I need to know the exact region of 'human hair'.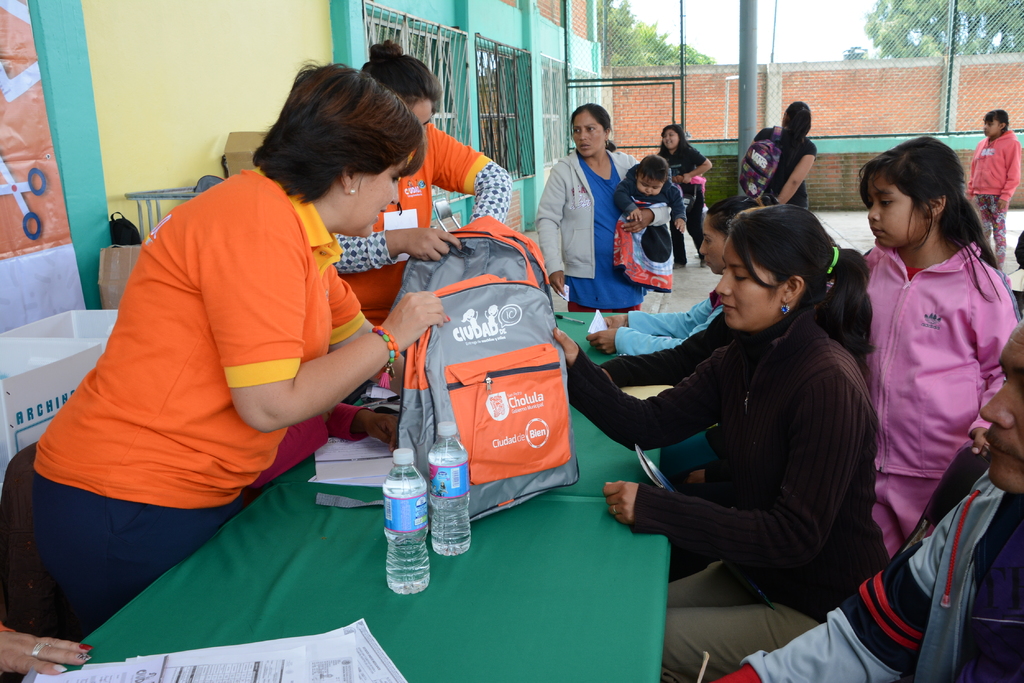
Region: (777, 97, 812, 170).
